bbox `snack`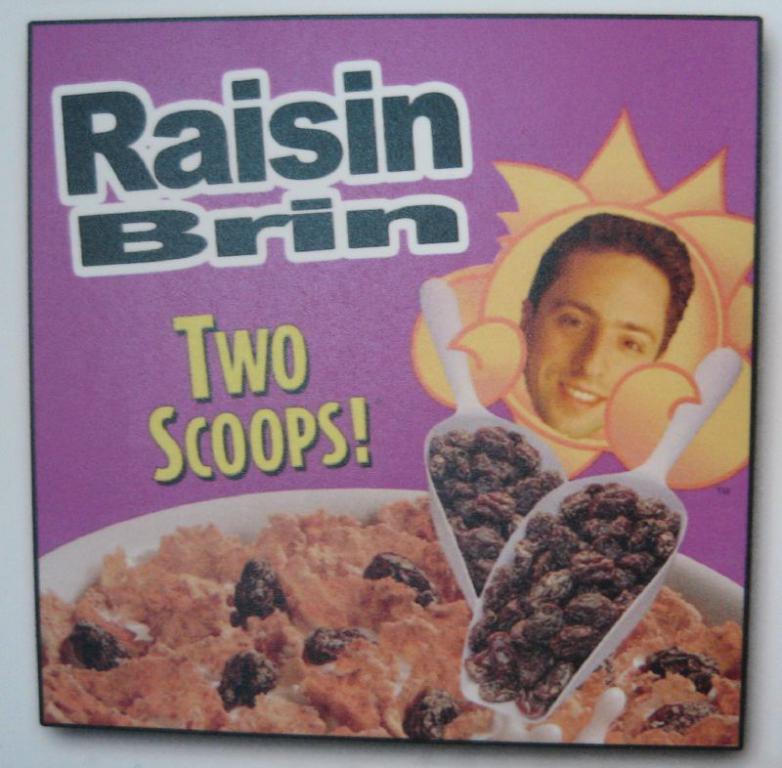
l=474, t=467, r=697, b=689
